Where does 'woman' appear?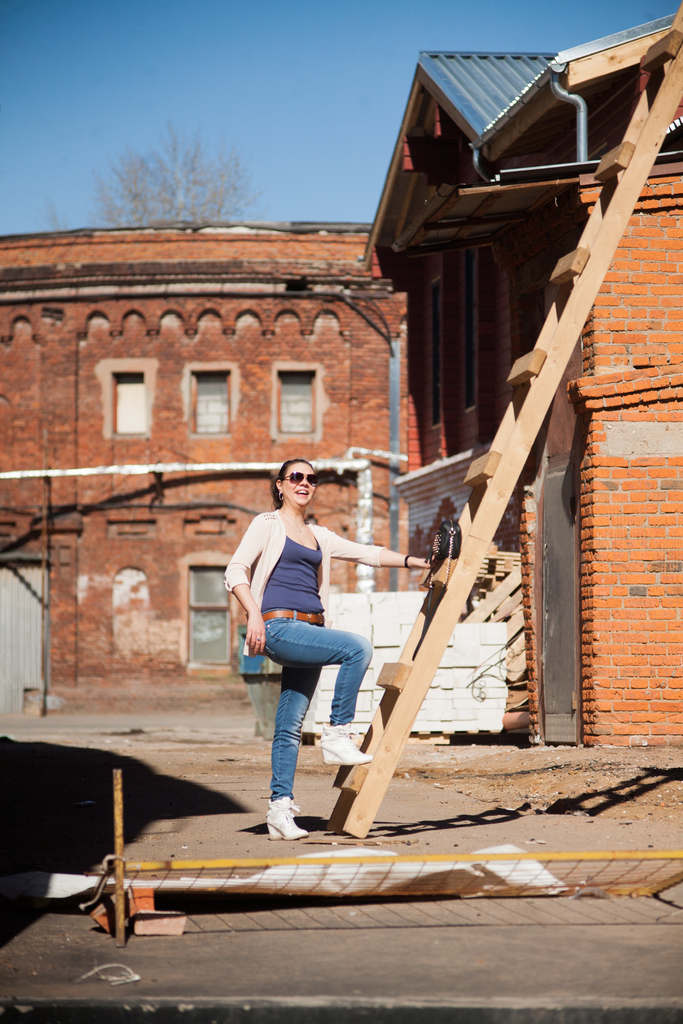
Appears at bbox=[222, 464, 432, 833].
